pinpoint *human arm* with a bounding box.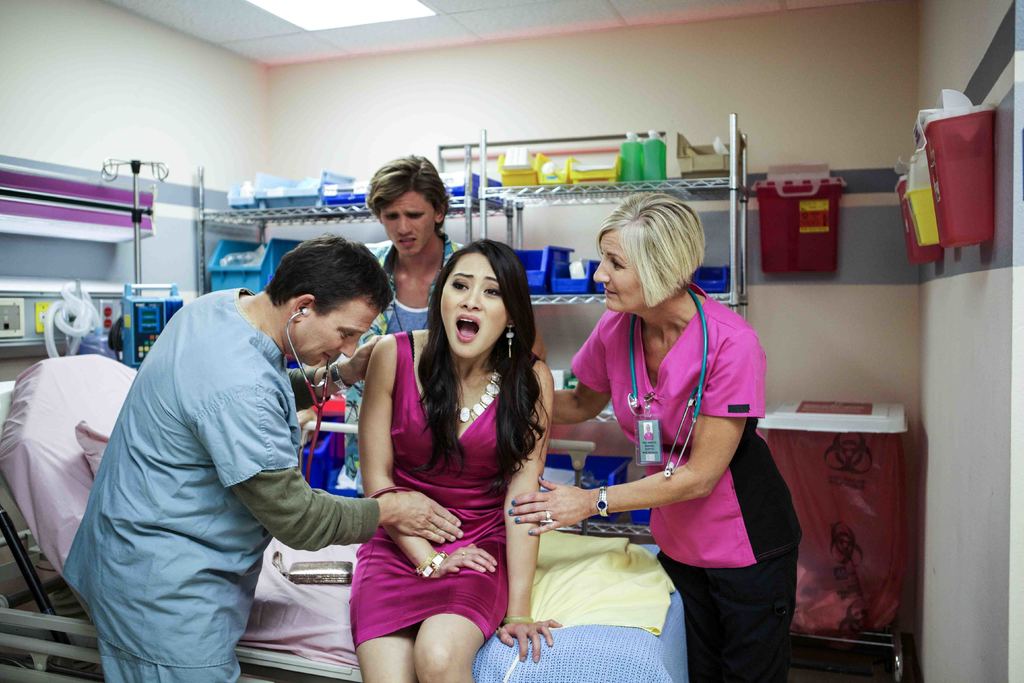
box=[495, 356, 561, 664].
